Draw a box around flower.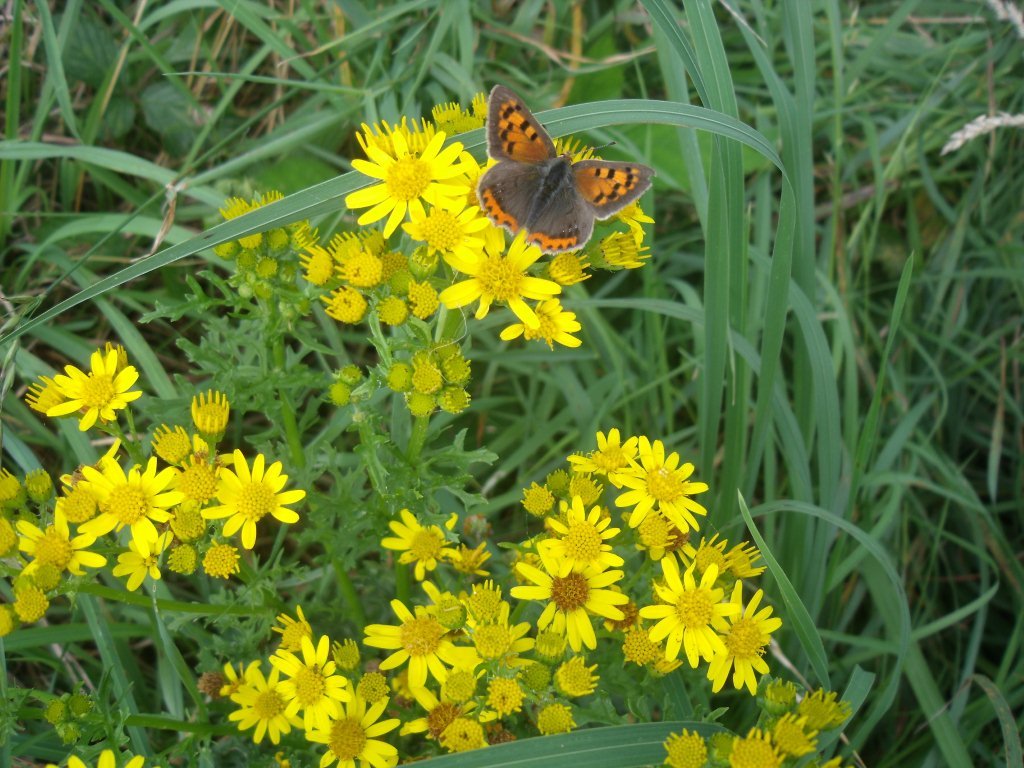
left=311, top=246, right=429, bottom=298.
